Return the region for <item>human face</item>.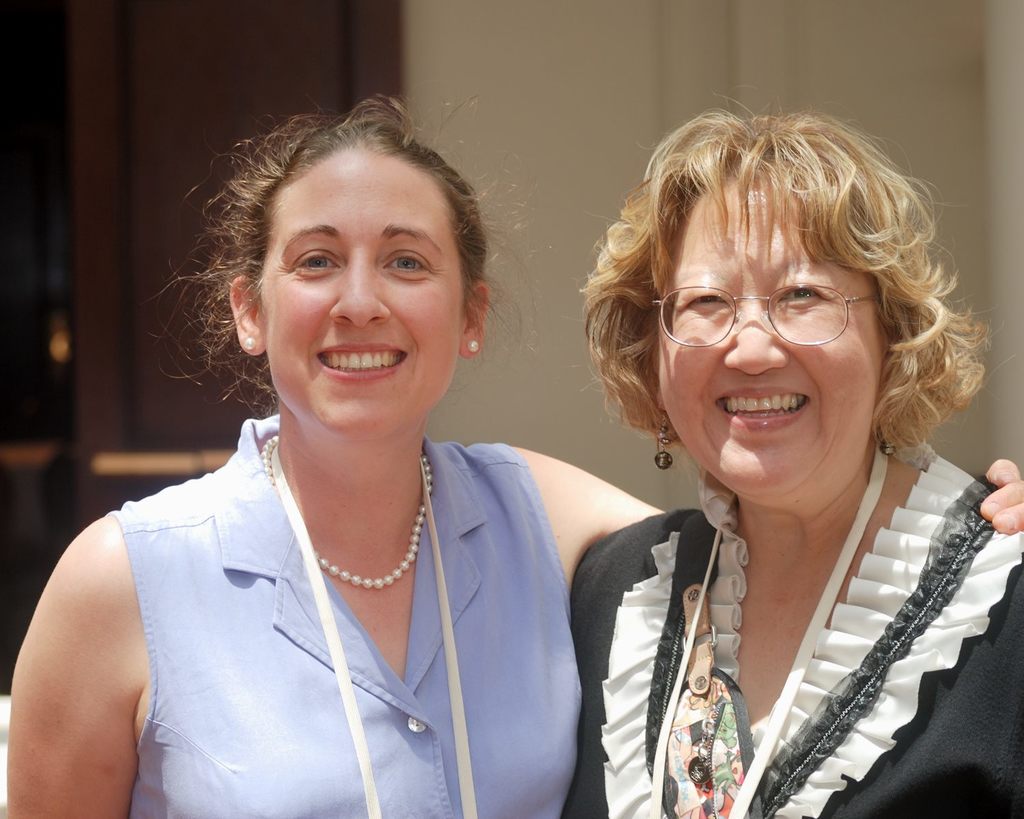
[662,208,872,477].
